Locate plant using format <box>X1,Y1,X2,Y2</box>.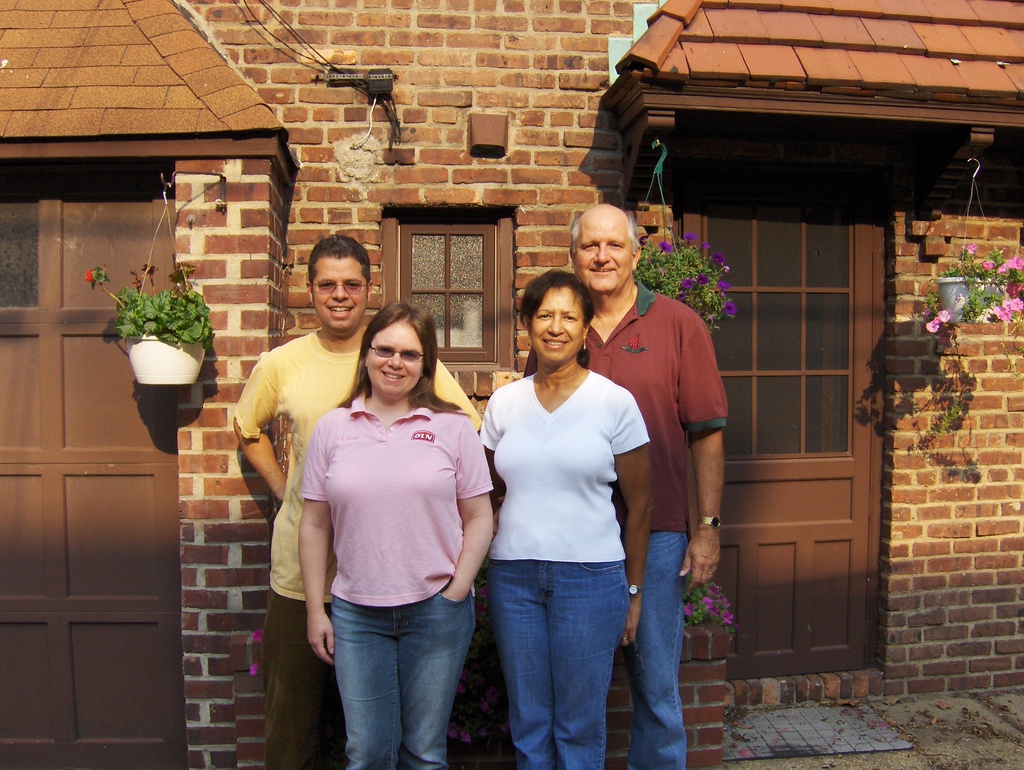
<box>680,581,742,651</box>.
